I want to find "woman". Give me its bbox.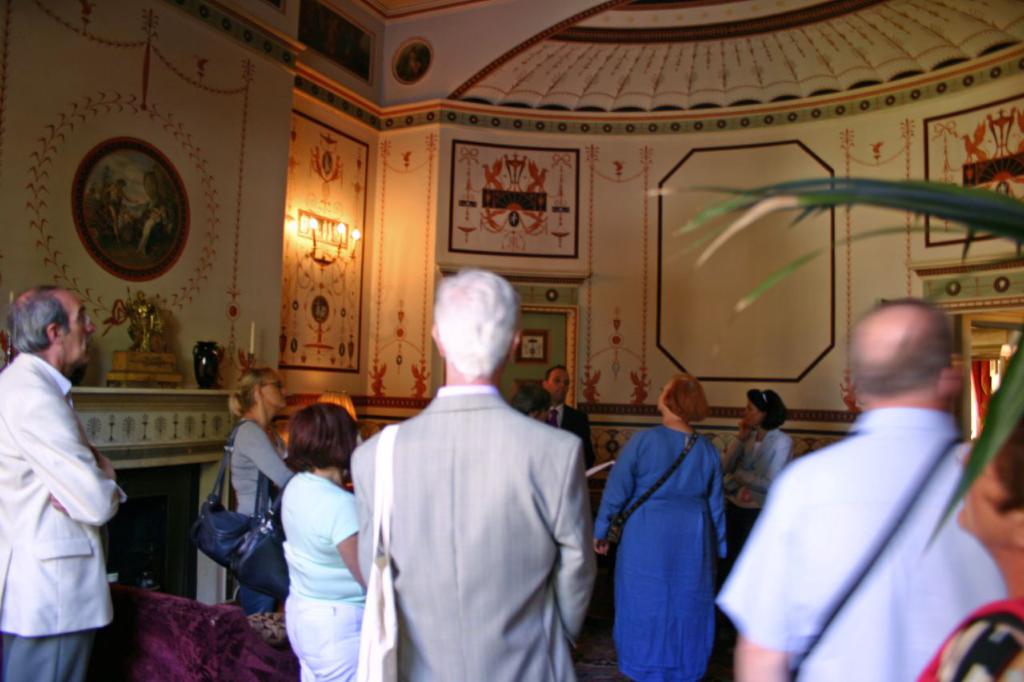
222 355 299 632.
